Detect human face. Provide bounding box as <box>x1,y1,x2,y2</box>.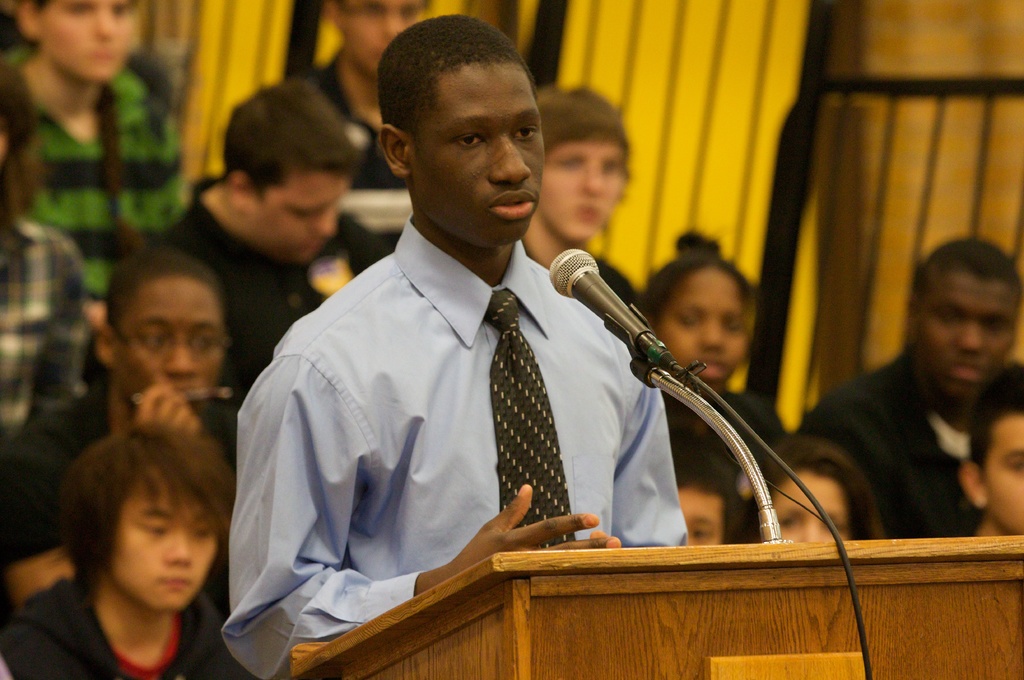
<box>41,0,134,81</box>.
